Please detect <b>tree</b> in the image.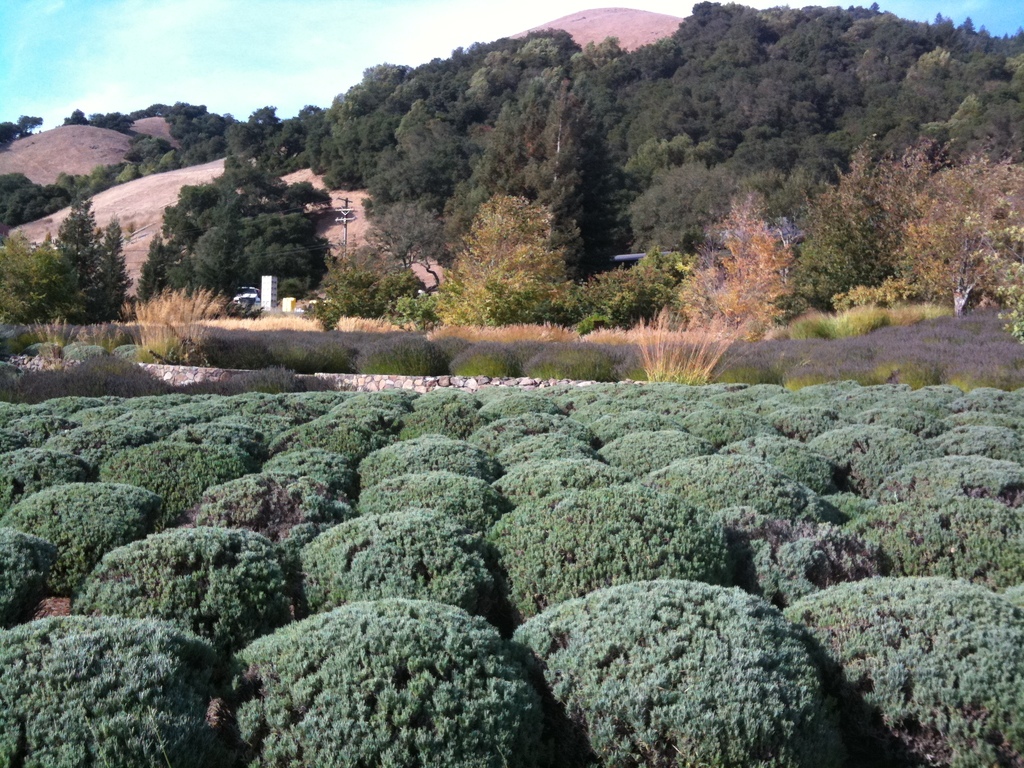
select_region(61, 112, 95, 129).
